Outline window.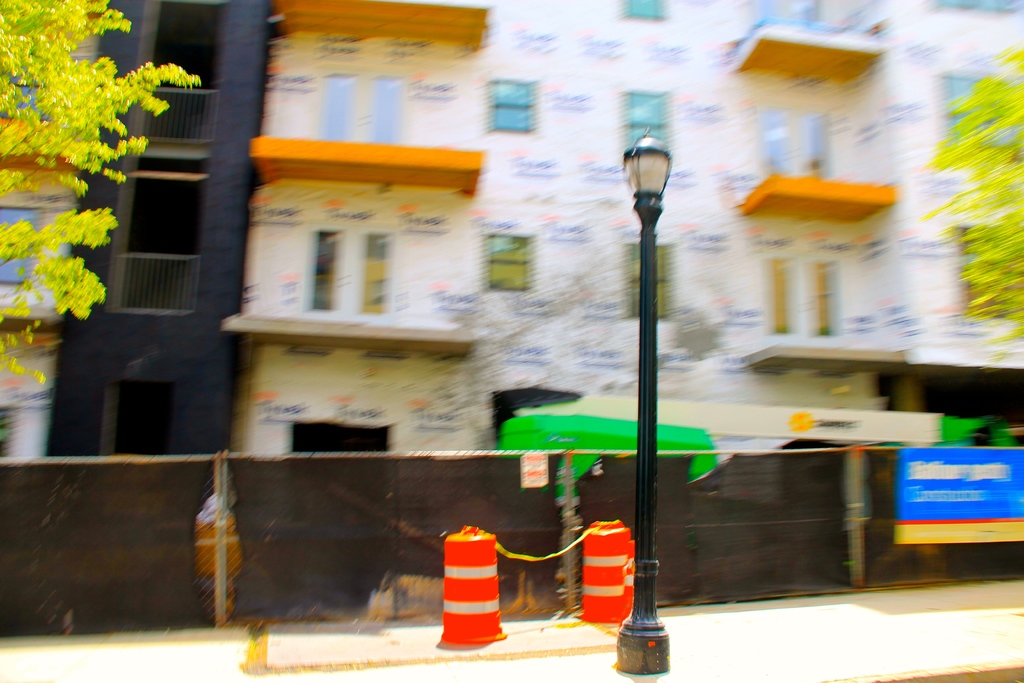
Outline: Rect(762, 249, 847, 345).
